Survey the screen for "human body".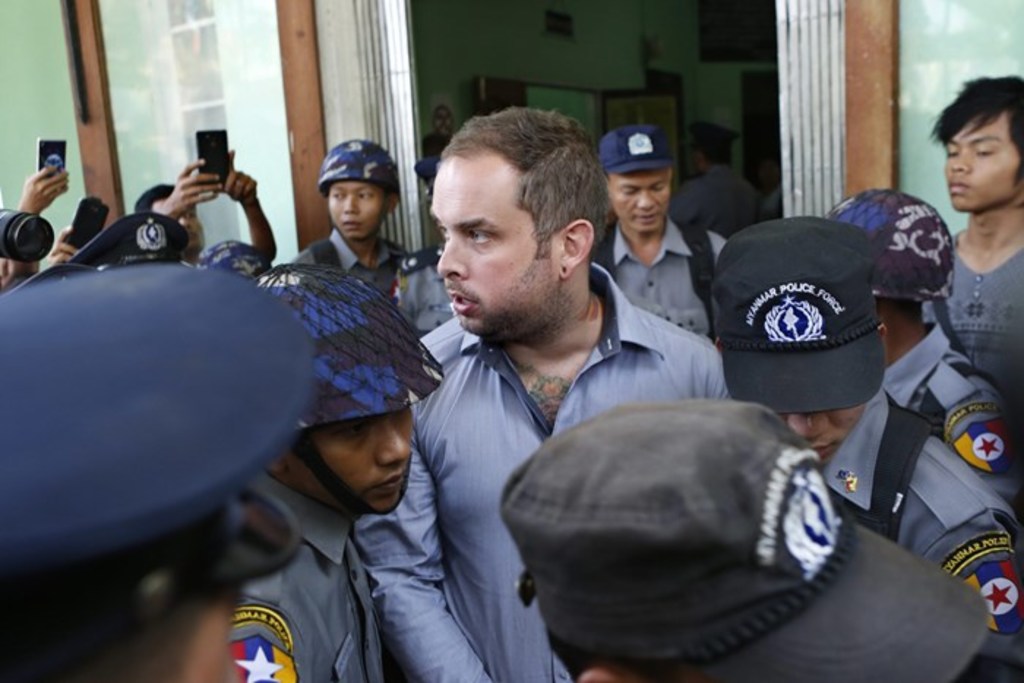
Survey found: 499 398 985 682.
